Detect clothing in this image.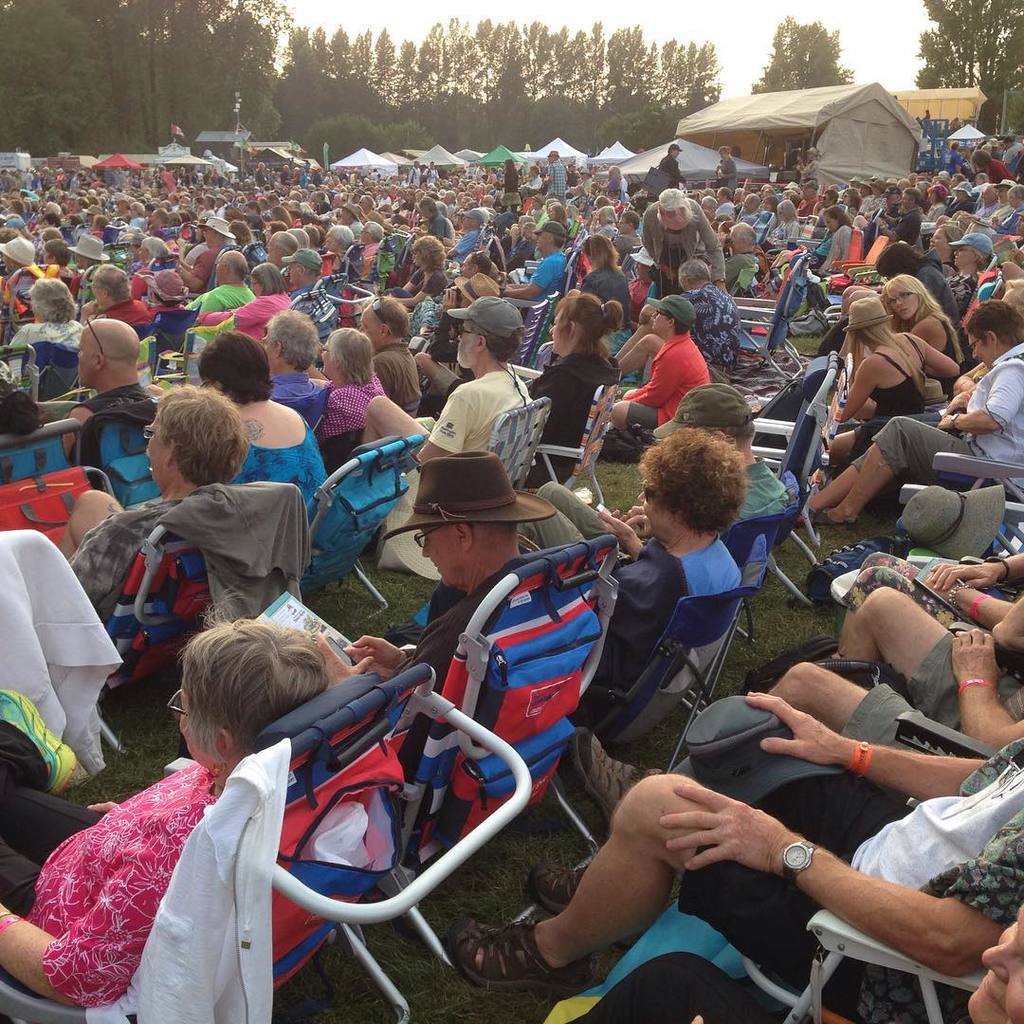
Detection: (x1=139, y1=269, x2=188, y2=323).
